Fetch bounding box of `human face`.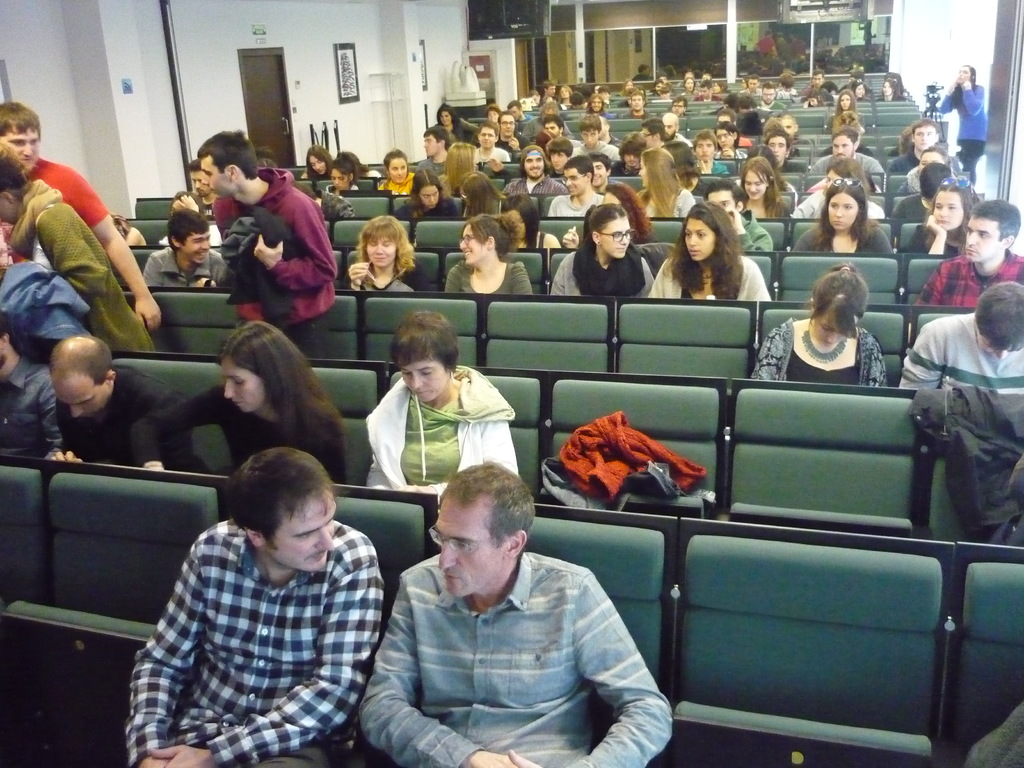
Bbox: {"x1": 966, "y1": 219, "x2": 1004, "y2": 262}.
